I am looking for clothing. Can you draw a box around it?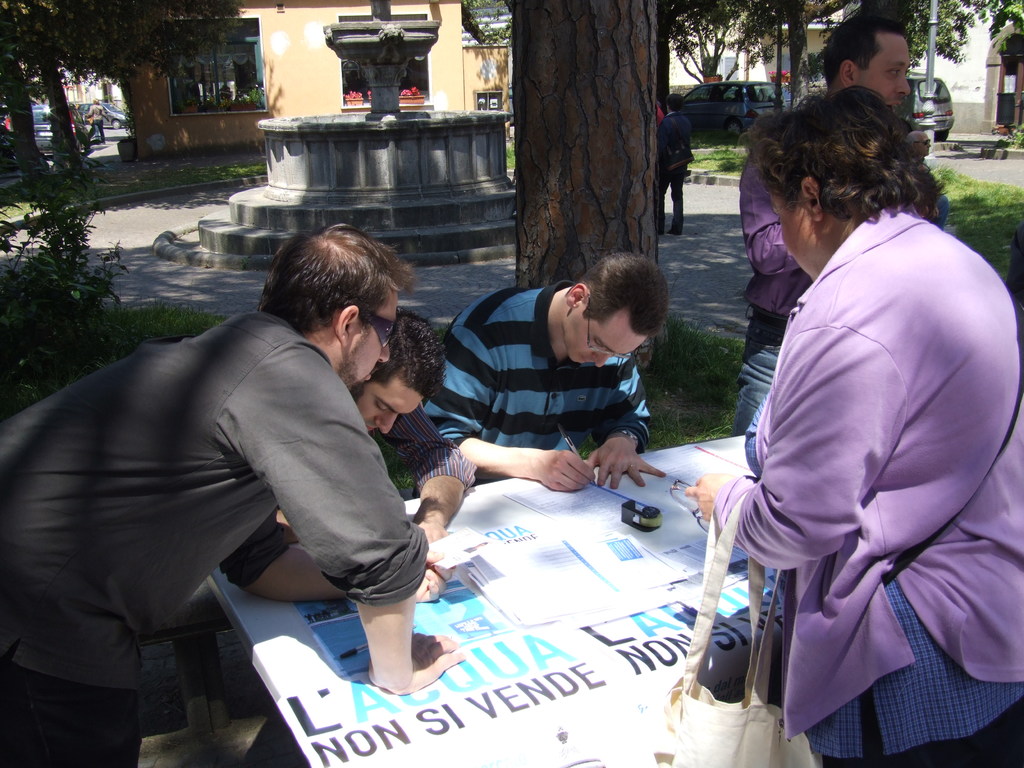
Sure, the bounding box is 368, 401, 476, 492.
